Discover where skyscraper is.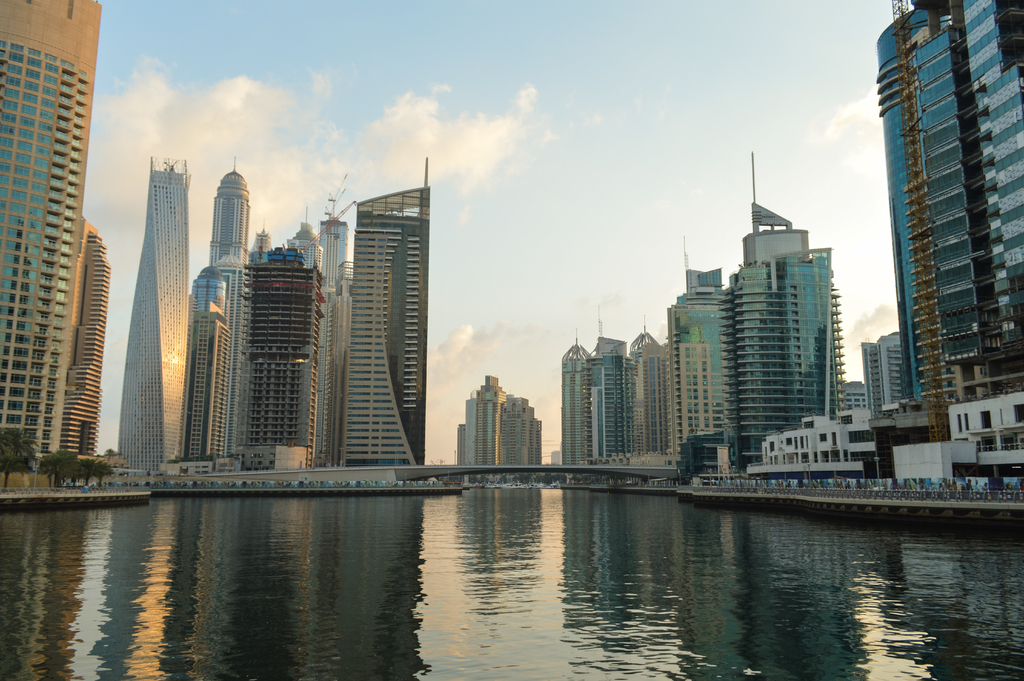
Discovered at {"left": 336, "top": 161, "right": 429, "bottom": 468}.
